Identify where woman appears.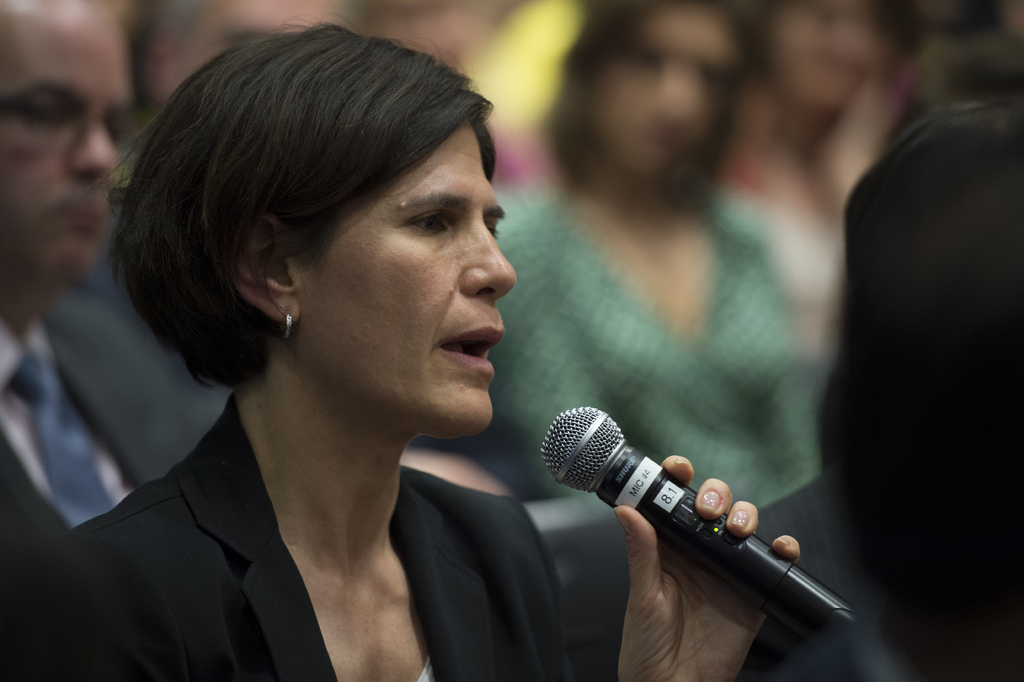
Appears at [467, 0, 821, 534].
